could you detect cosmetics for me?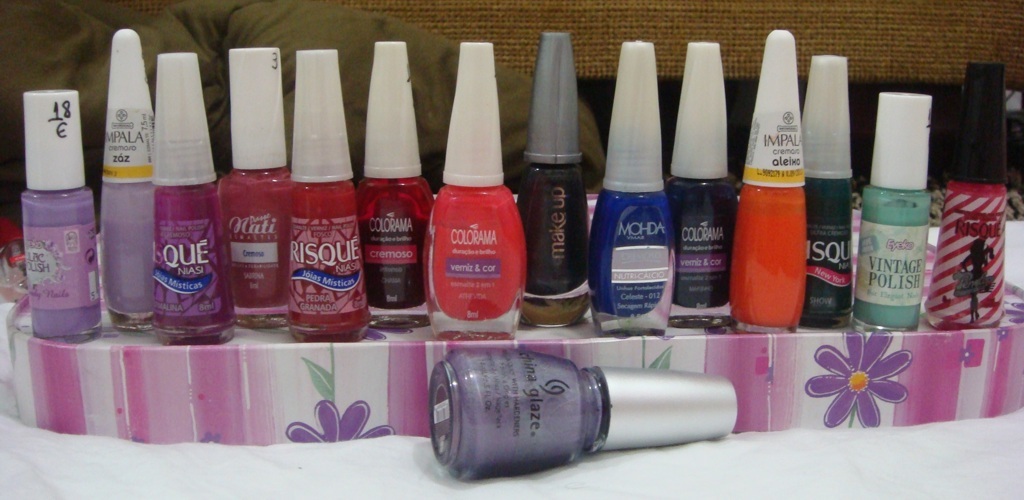
Detection result: (x1=797, y1=53, x2=855, y2=328).
